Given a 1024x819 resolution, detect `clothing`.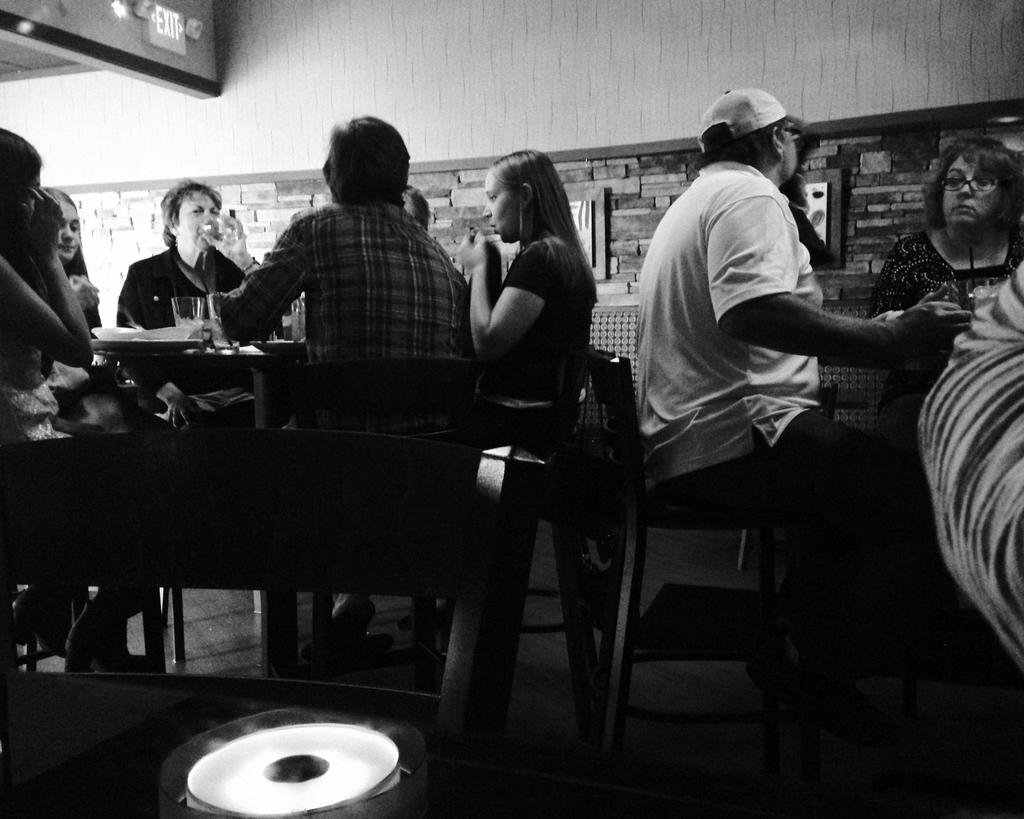
(474,228,595,408).
